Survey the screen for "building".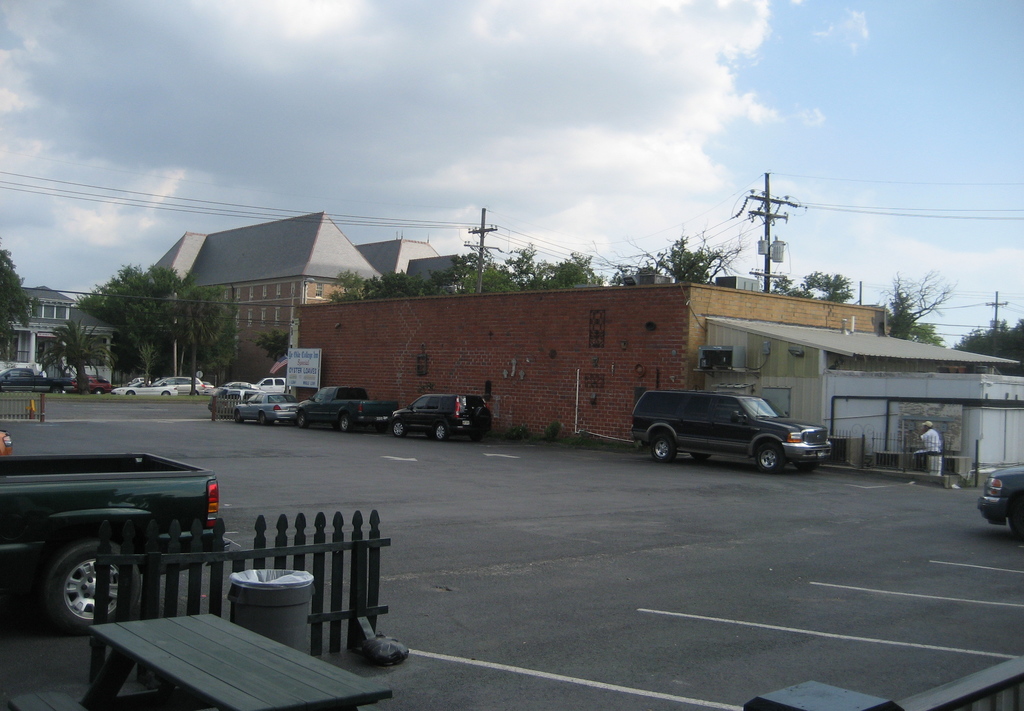
Survey found: [298,281,882,449].
